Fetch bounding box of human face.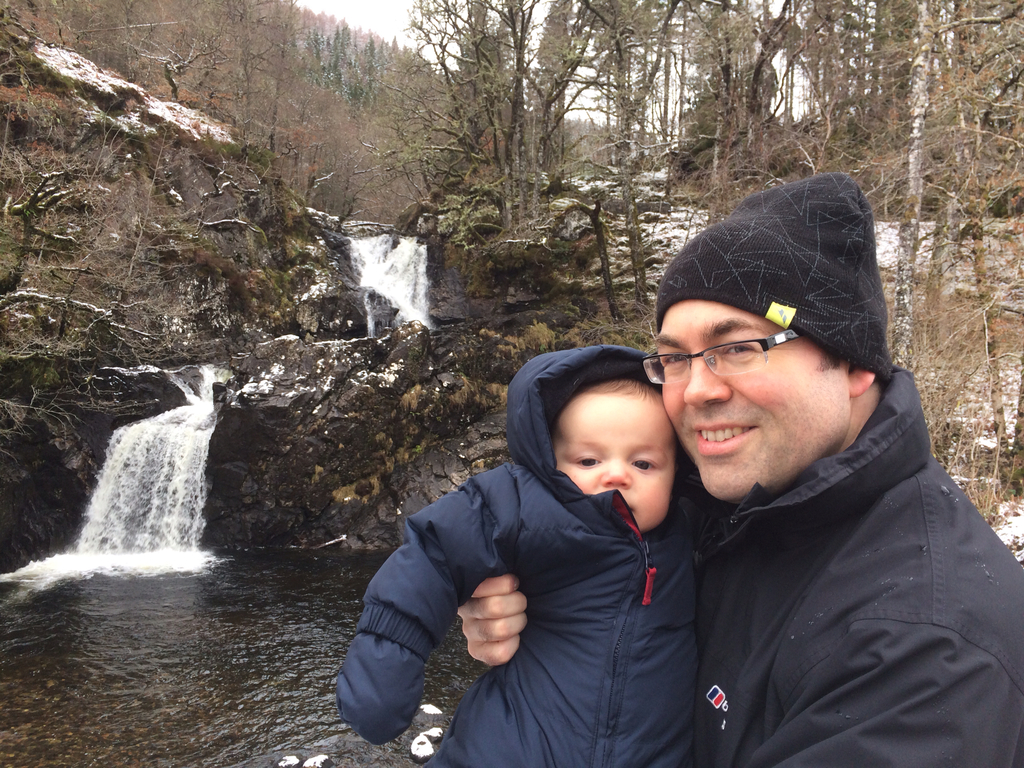
Bbox: region(668, 288, 854, 490).
